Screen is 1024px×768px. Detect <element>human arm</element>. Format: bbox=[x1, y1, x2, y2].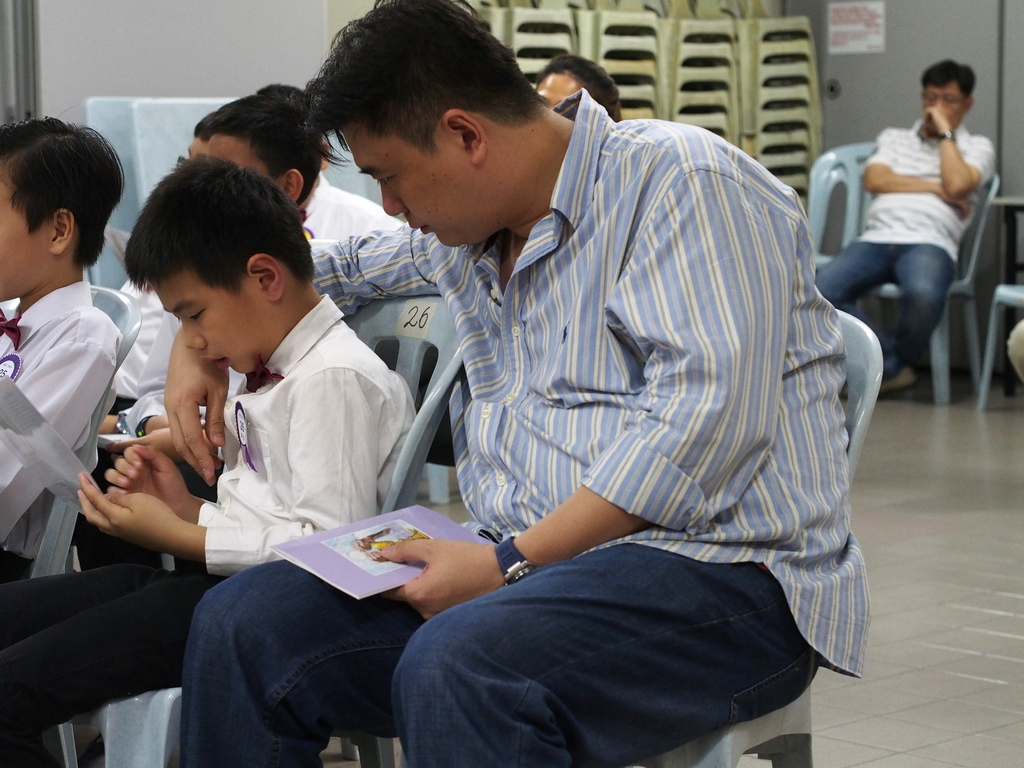
bbox=[100, 444, 225, 524].
